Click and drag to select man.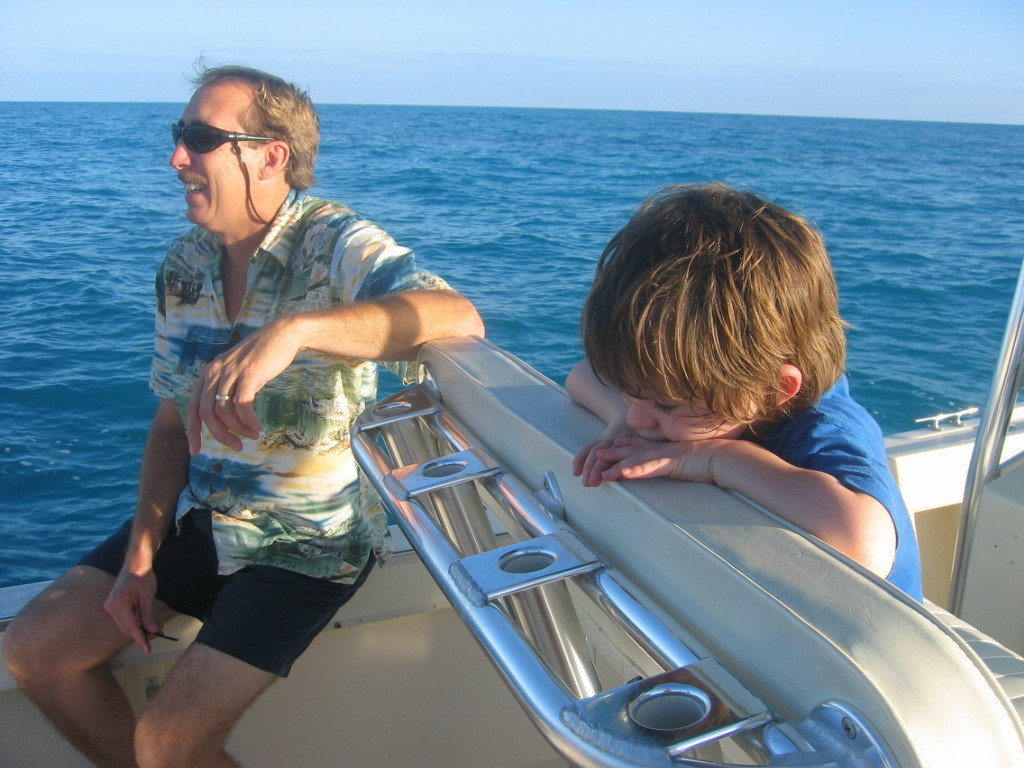
Selection: (left=113, top=75, right=451, bottom=748).
